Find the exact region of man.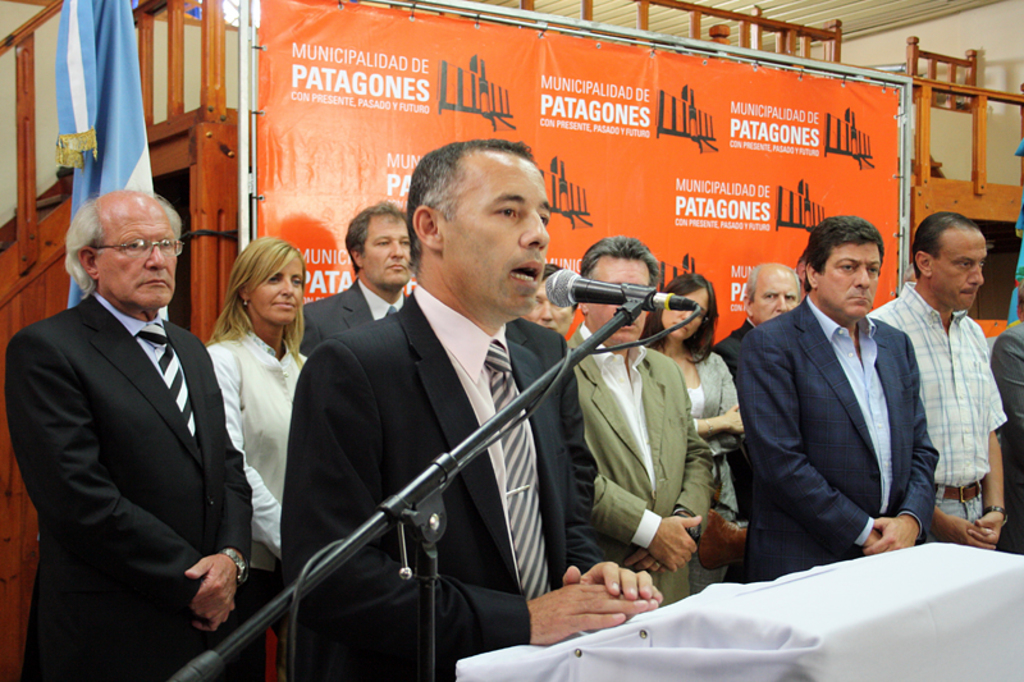
Exact region: box(736, 211, 936, 576).
